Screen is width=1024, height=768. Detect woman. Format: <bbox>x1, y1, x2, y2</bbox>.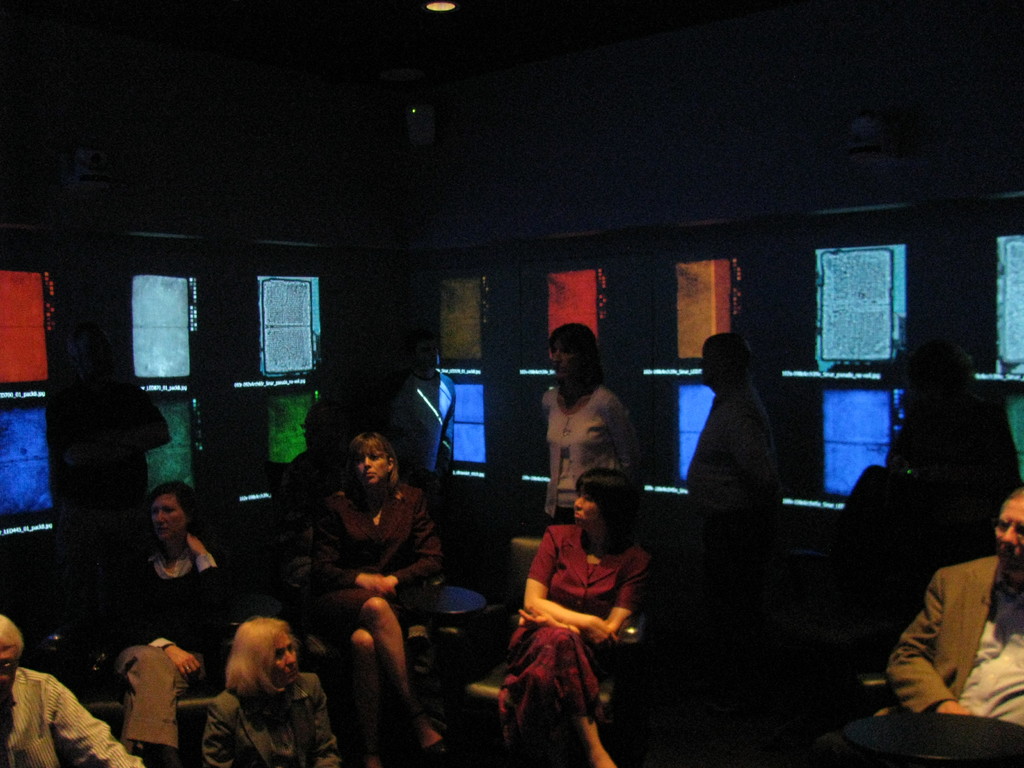
<bbox>205, 616, 338, 767</bbox>.
